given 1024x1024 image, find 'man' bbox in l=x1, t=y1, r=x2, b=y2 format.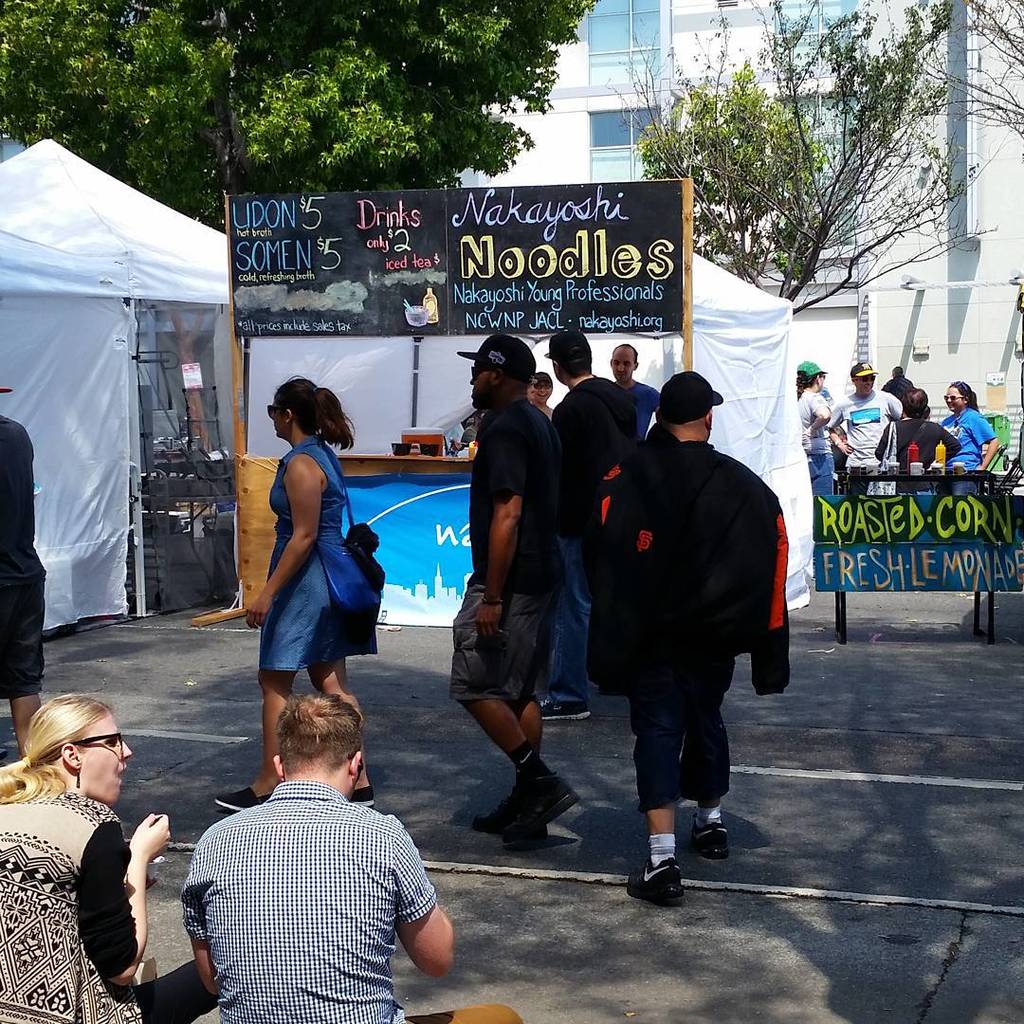
l=447, t=331, r=581, b=839.
